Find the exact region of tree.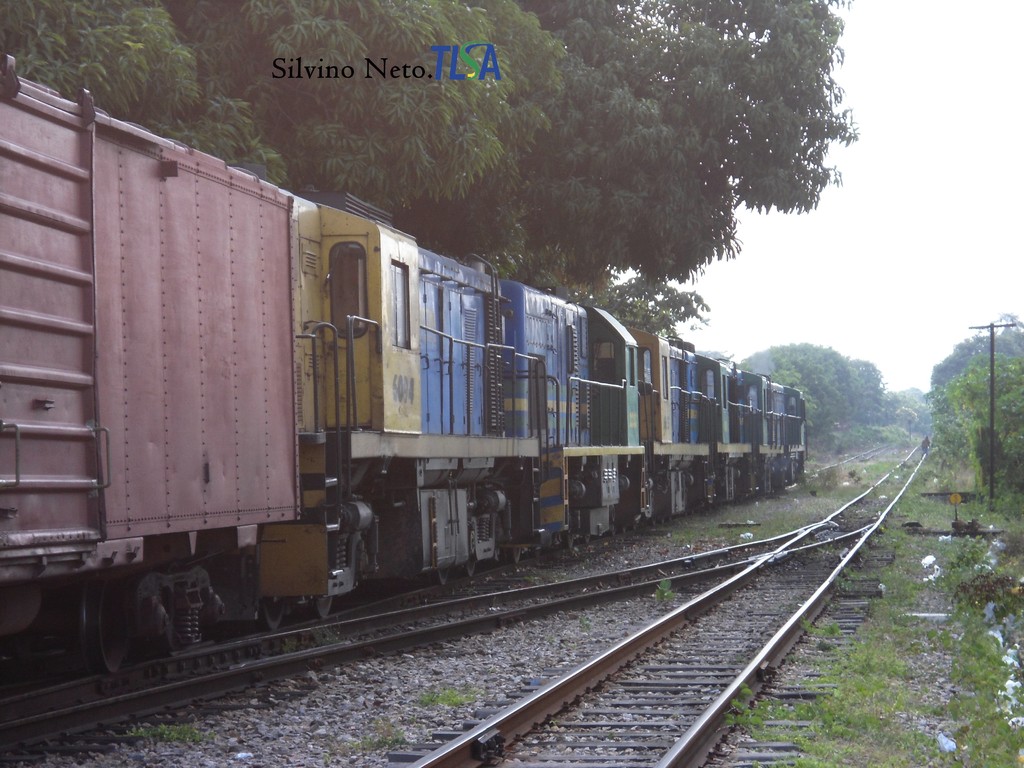
Exact region: x1=927, y1=338, x2=998, y2=451.
